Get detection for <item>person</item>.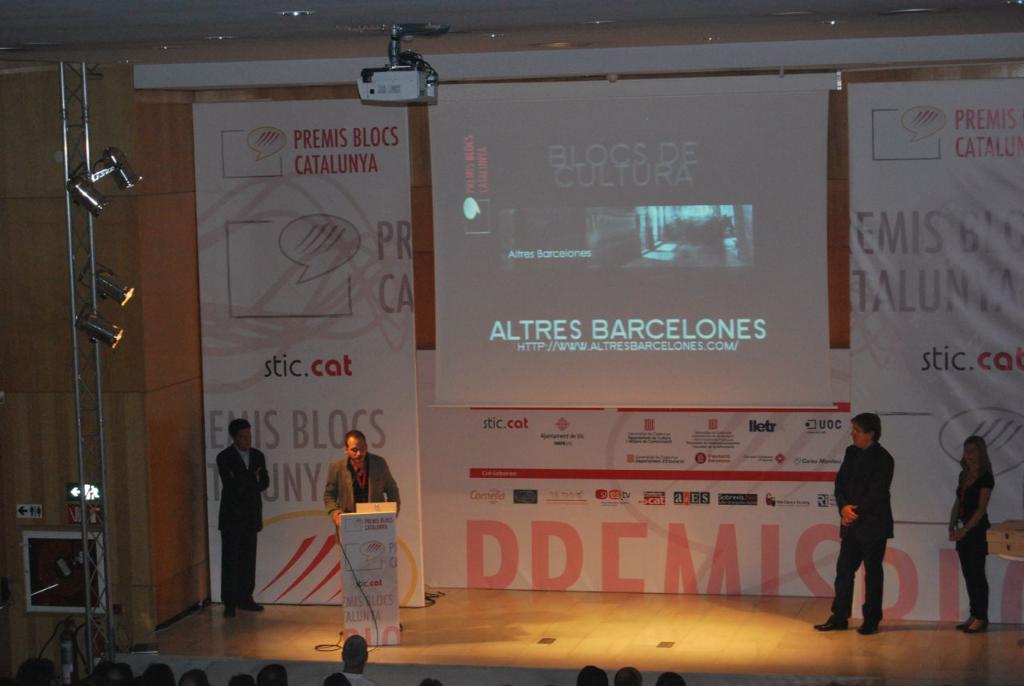
Detection: bbox=[214, 414, 269, 617].
